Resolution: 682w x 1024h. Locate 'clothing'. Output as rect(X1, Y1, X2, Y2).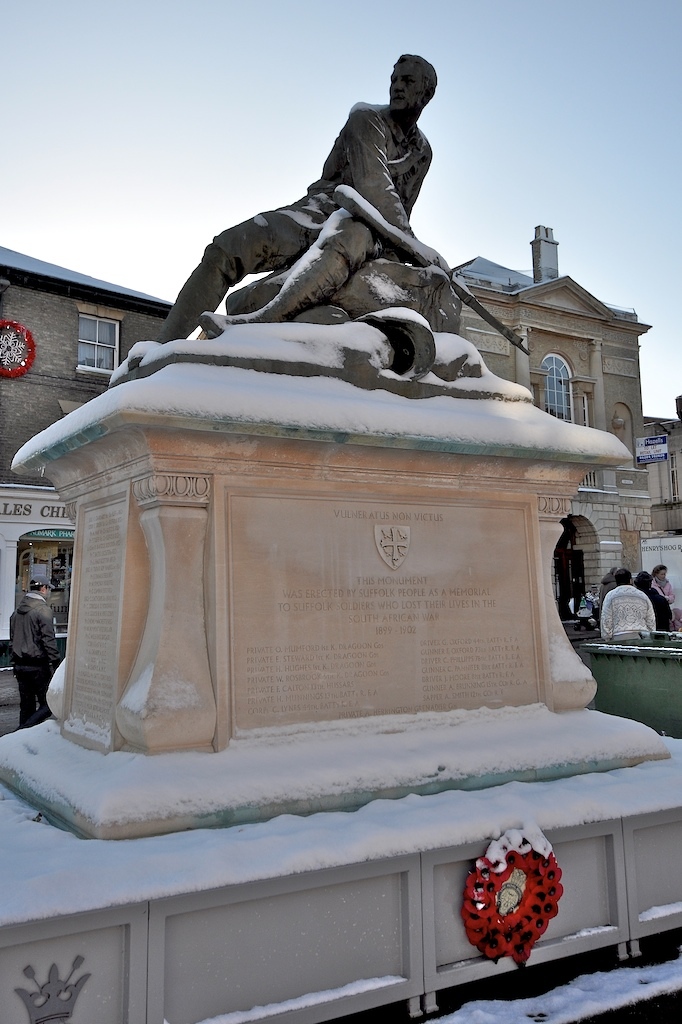
rect(640, 584, 671, 630).
